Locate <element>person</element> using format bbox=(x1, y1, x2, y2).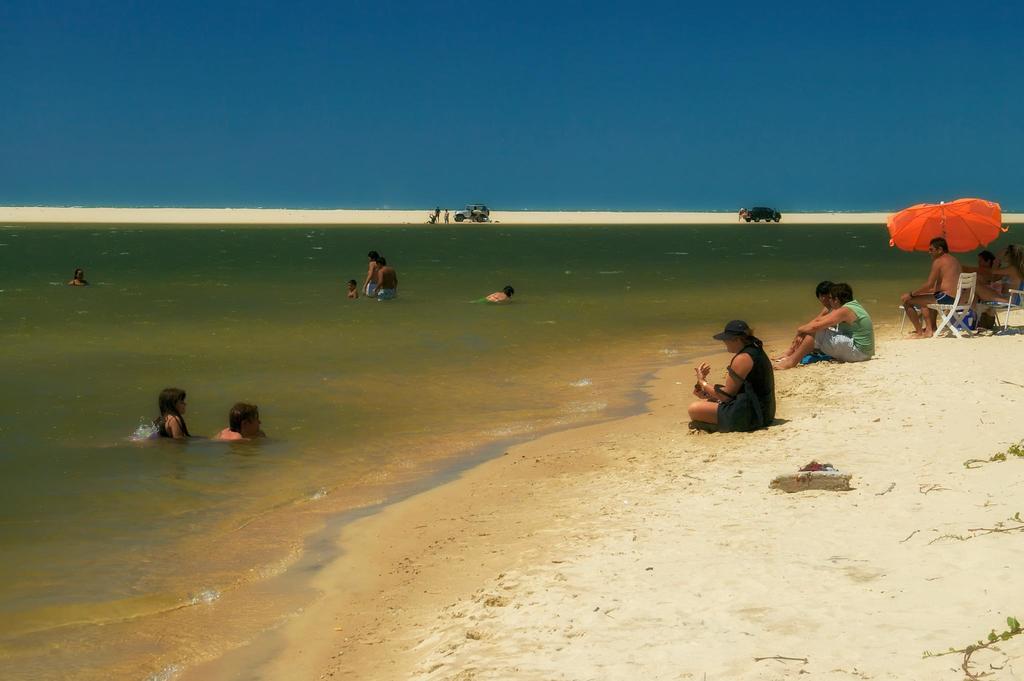
bbox=(378, 258, 399, 302).
